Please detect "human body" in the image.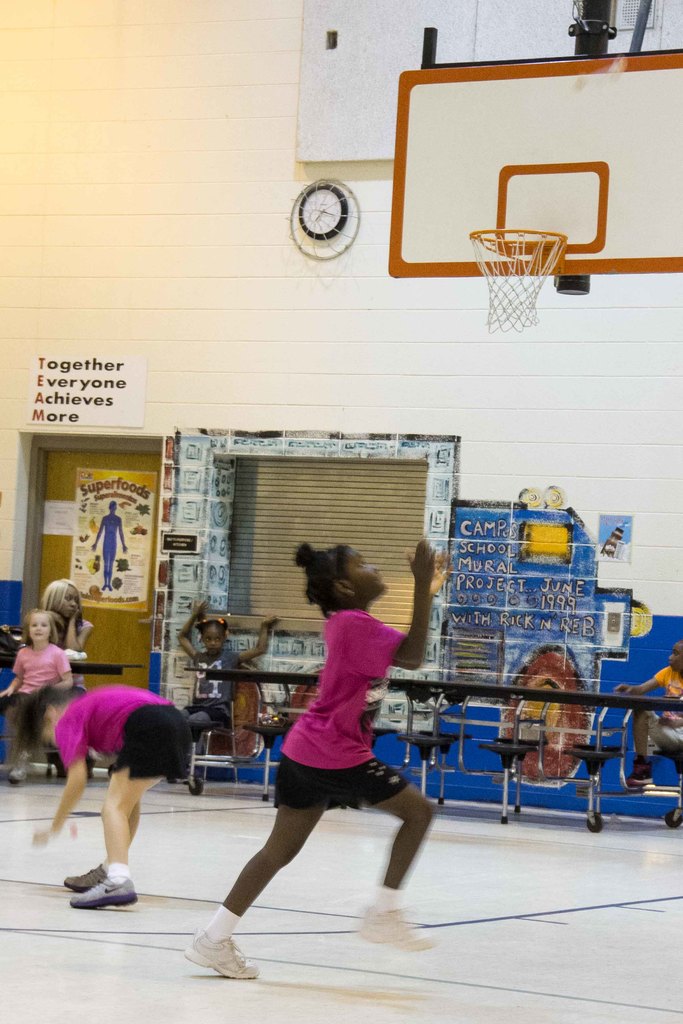
Rect(197, 550, 429, 945).
